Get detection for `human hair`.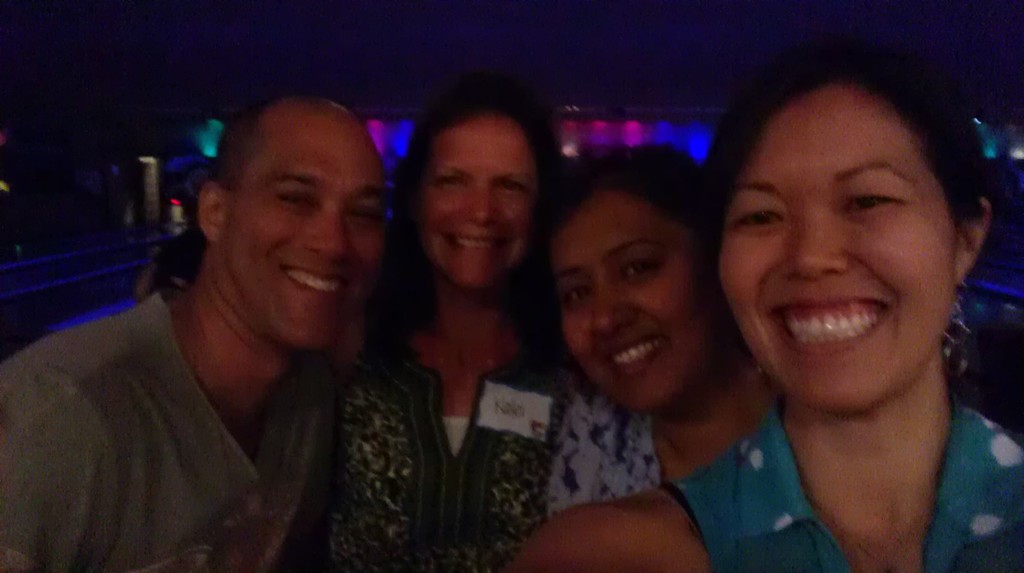
Detection: box=[397, 82, 560, 283].
